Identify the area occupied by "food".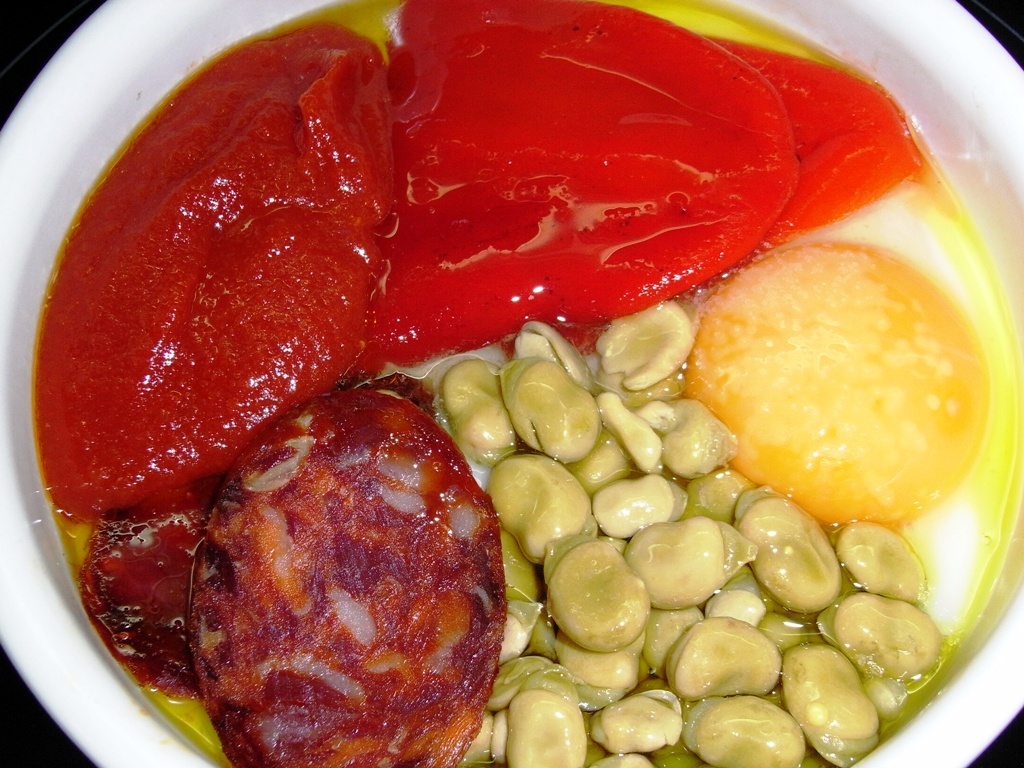
Area: box(80, 480, 208, 705).
